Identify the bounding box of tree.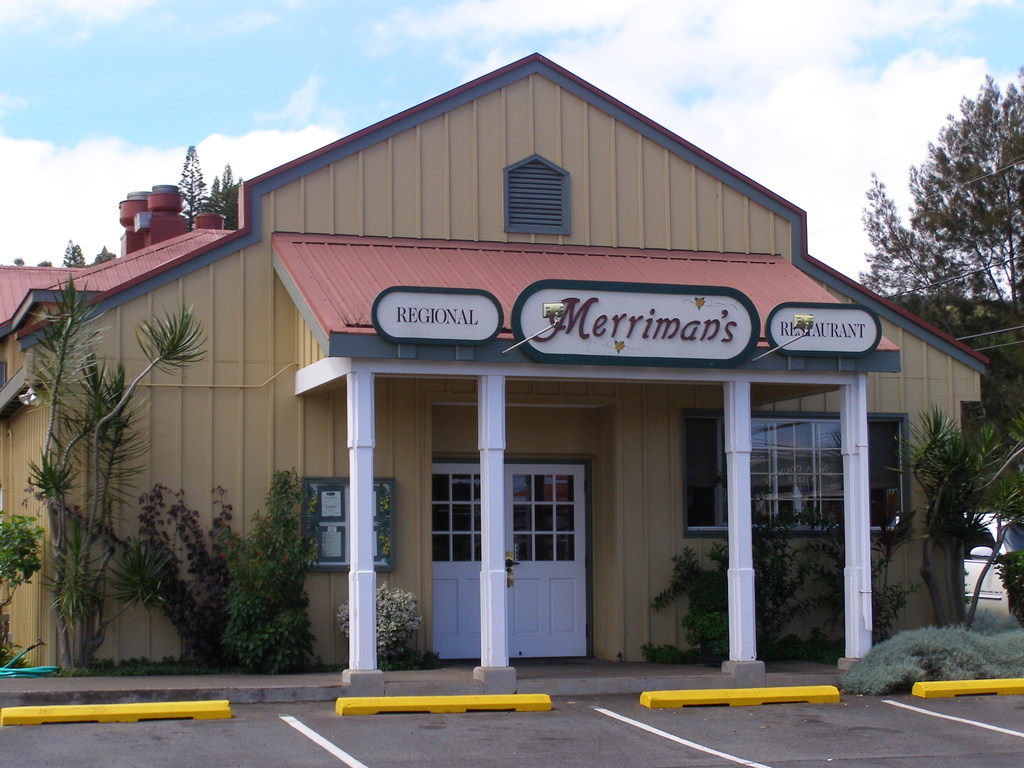
<bbox>176, 132, 218, 238</bbox>.
